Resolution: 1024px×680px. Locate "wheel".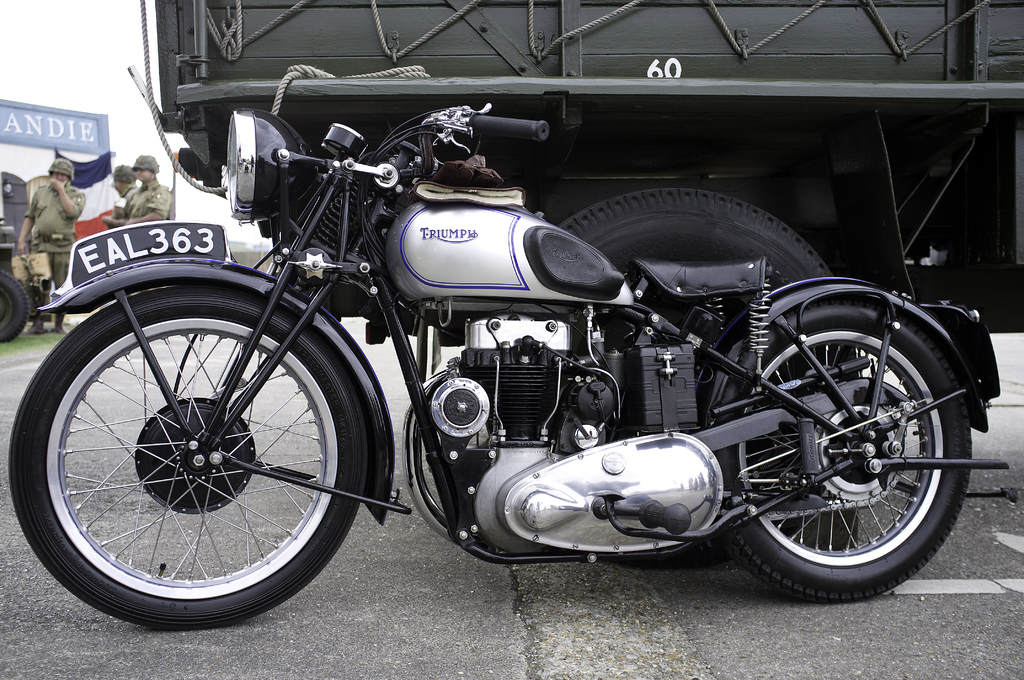
725 296 977 604.
